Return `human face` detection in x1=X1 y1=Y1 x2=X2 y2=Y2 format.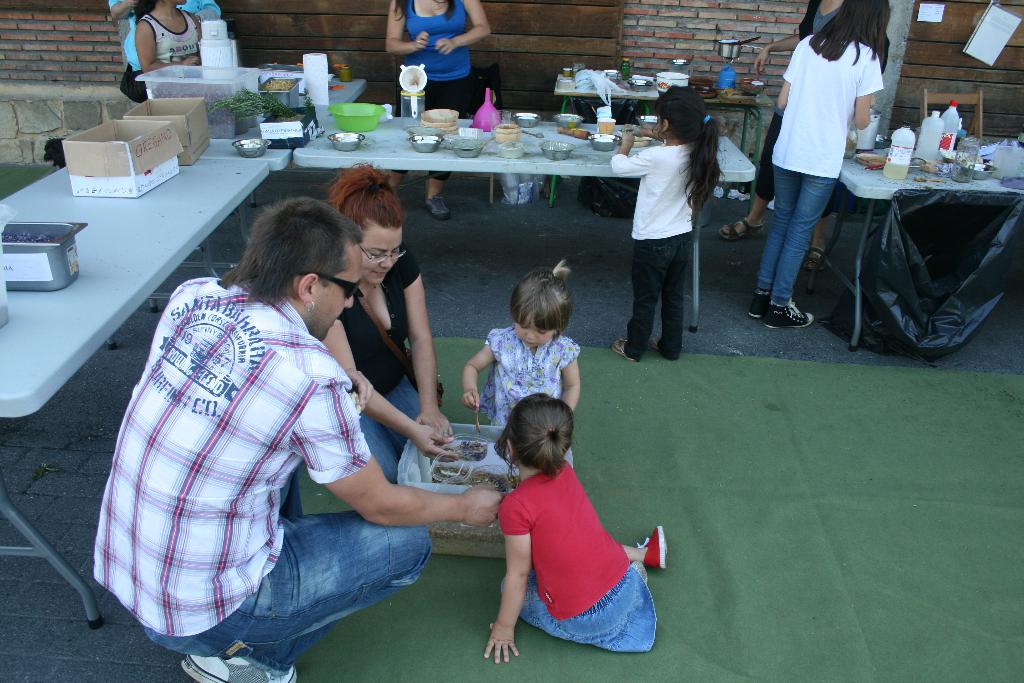
x1=361 y1=231 x2=404 y2=284.
